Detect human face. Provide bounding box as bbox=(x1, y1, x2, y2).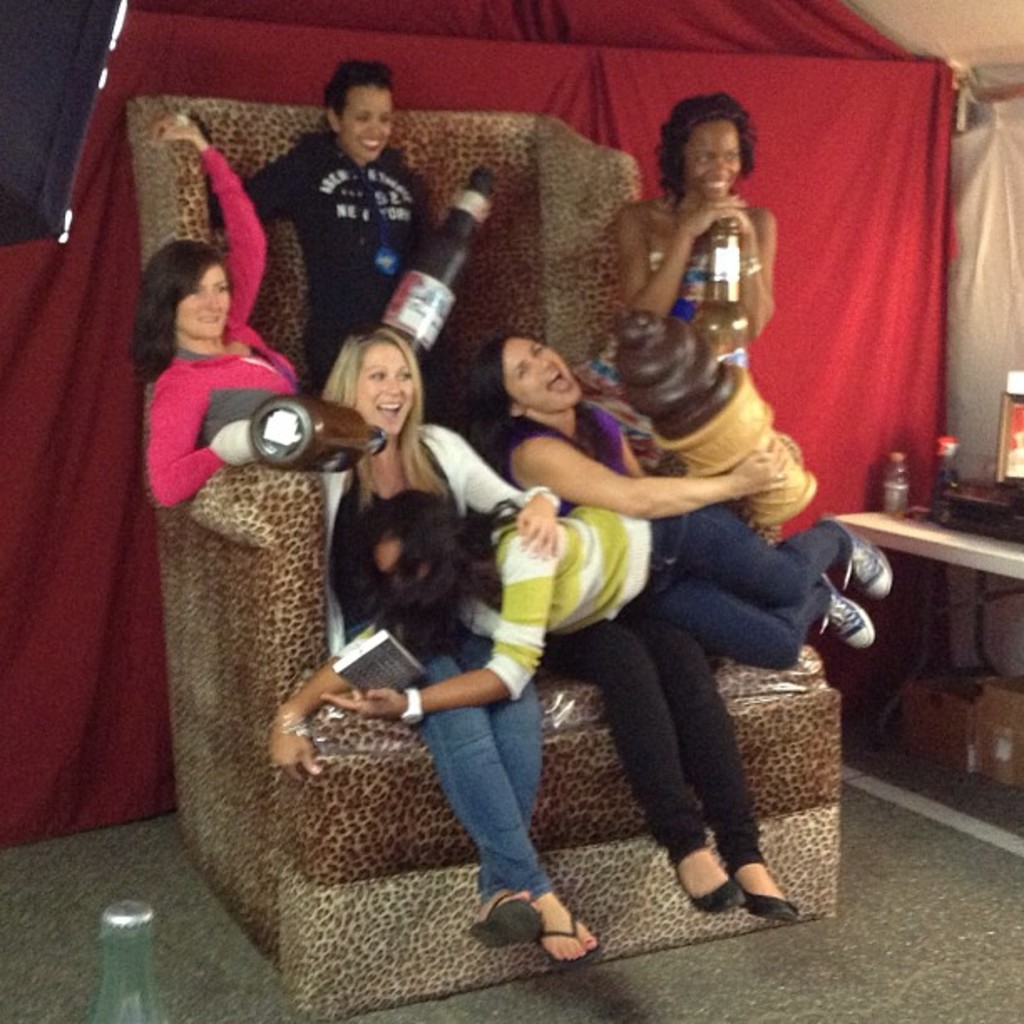
bbox=(174, 269, 233, 346).
